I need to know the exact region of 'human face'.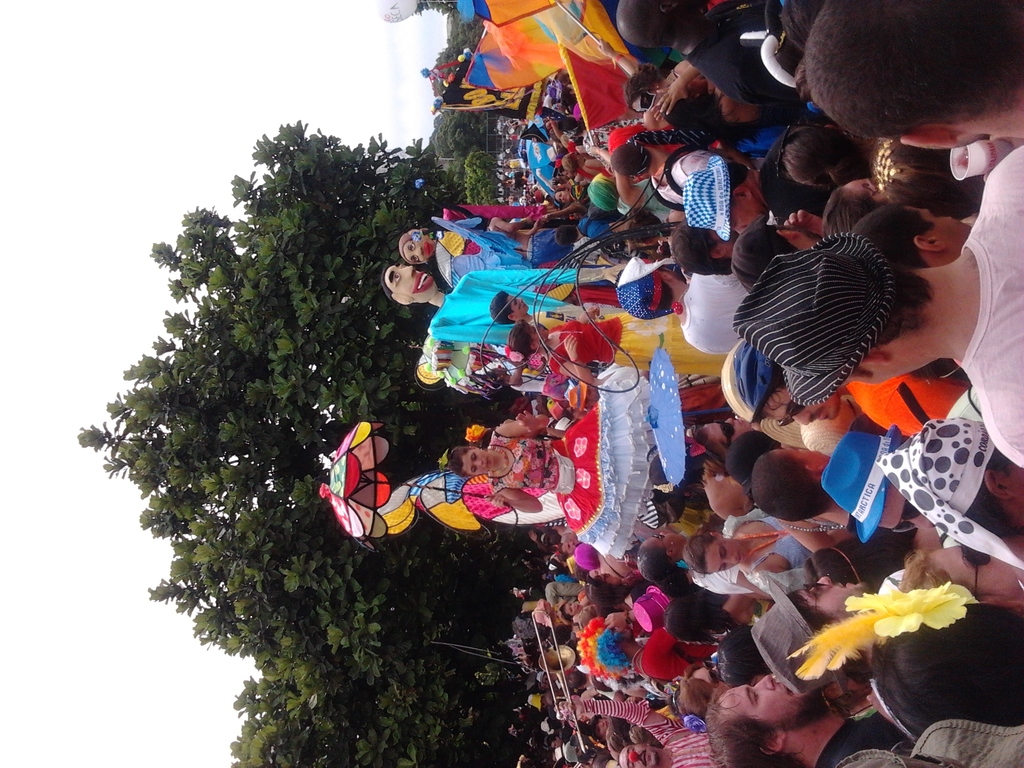
Region: box(382, 266, 435, 297).
